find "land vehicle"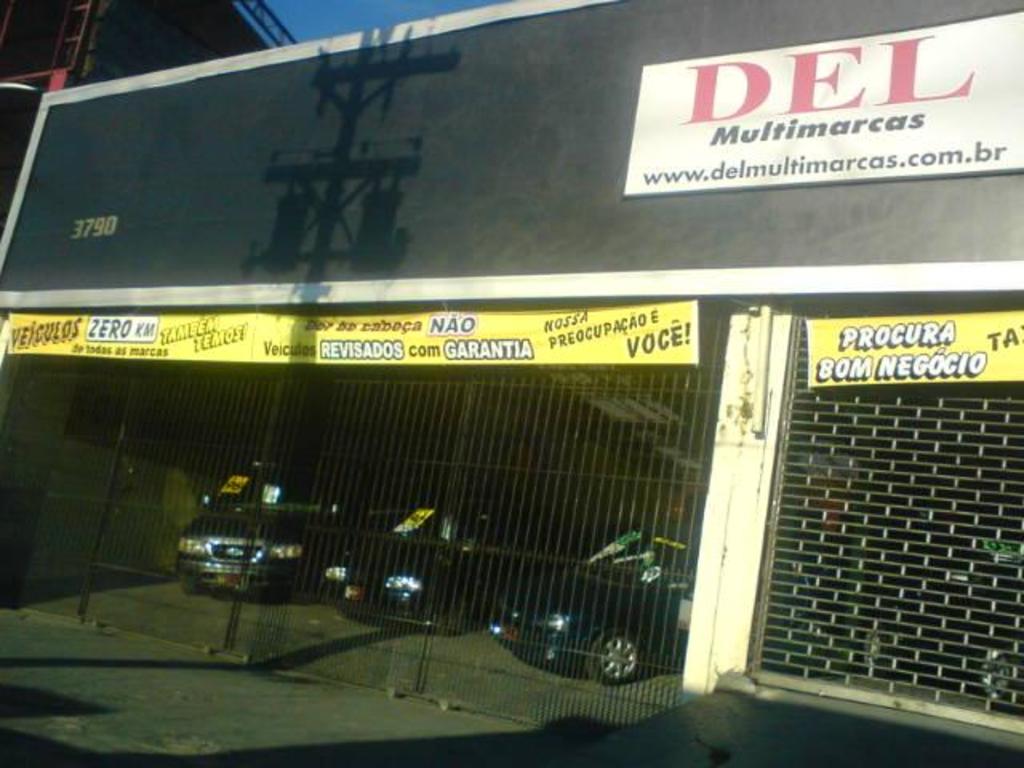
box(856, 560, 1022, 707)
